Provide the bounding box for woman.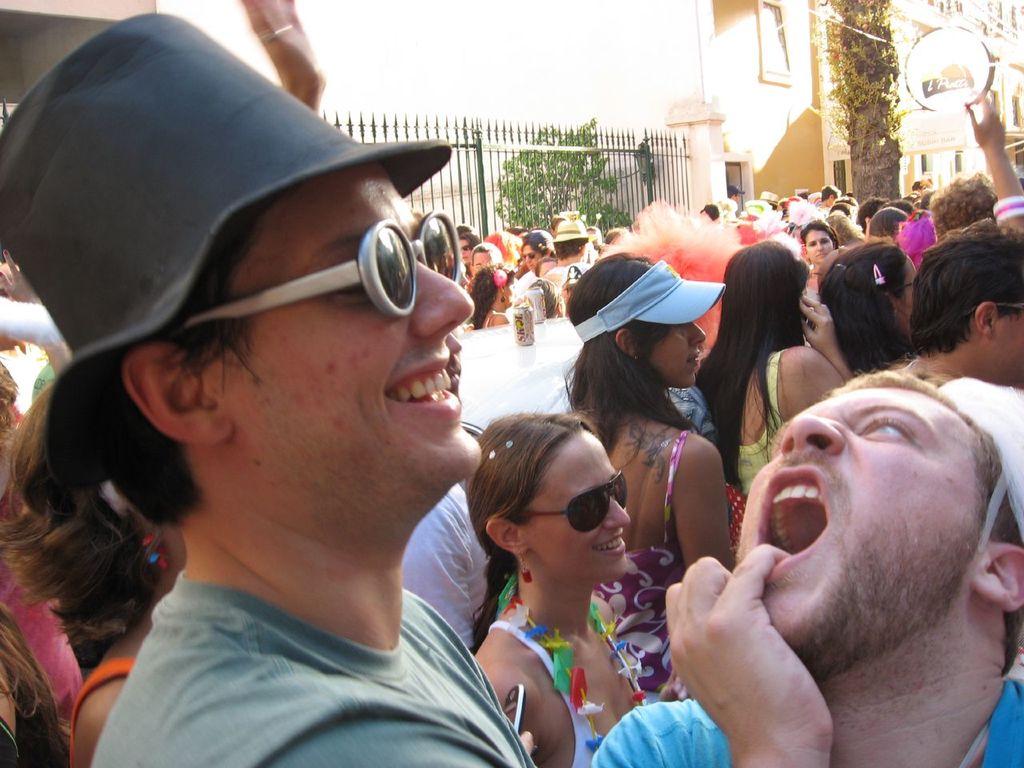
Rect(557, 249, 726, 698).
